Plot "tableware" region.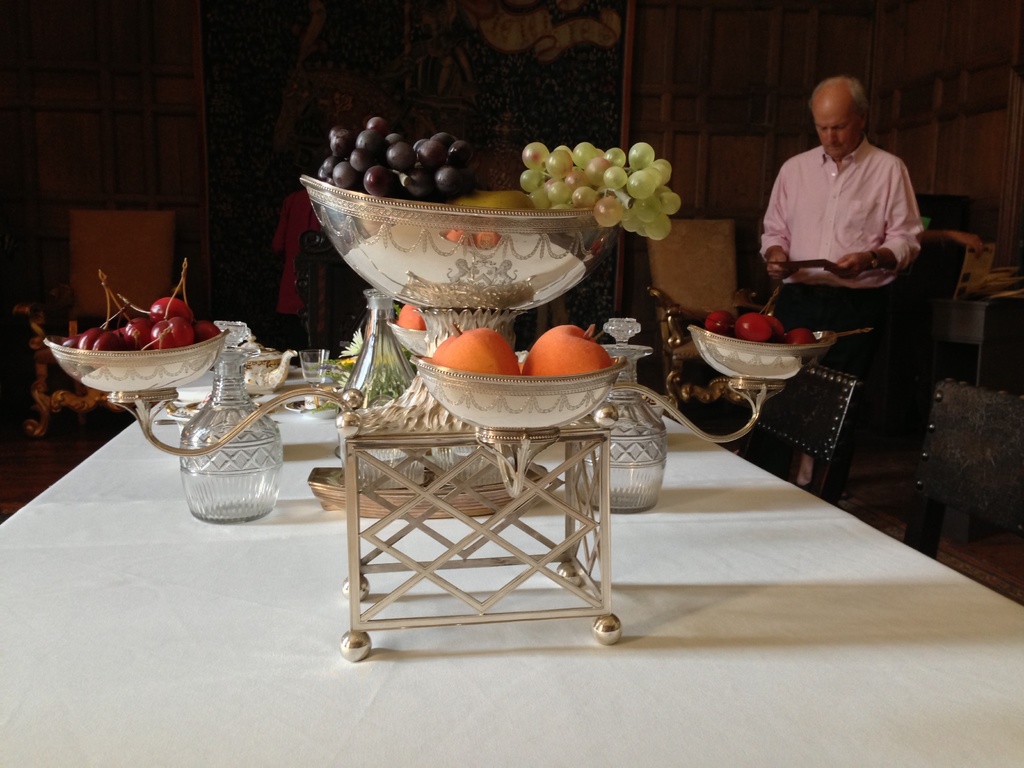
Plotted at rect(301, 343, 334, 399).
